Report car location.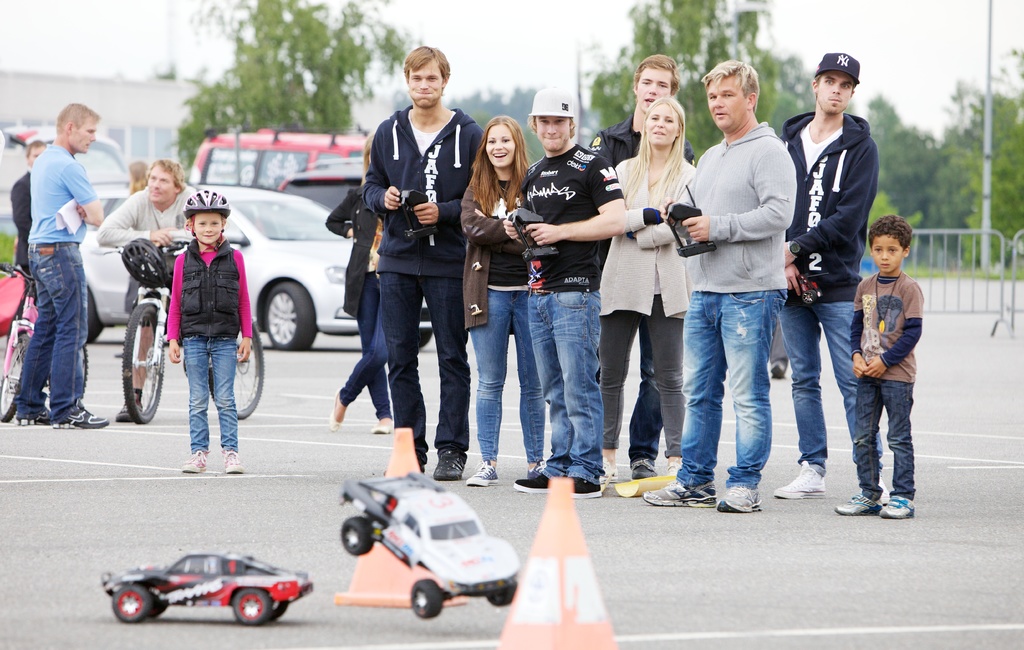
Report: 0:117:433:350.
